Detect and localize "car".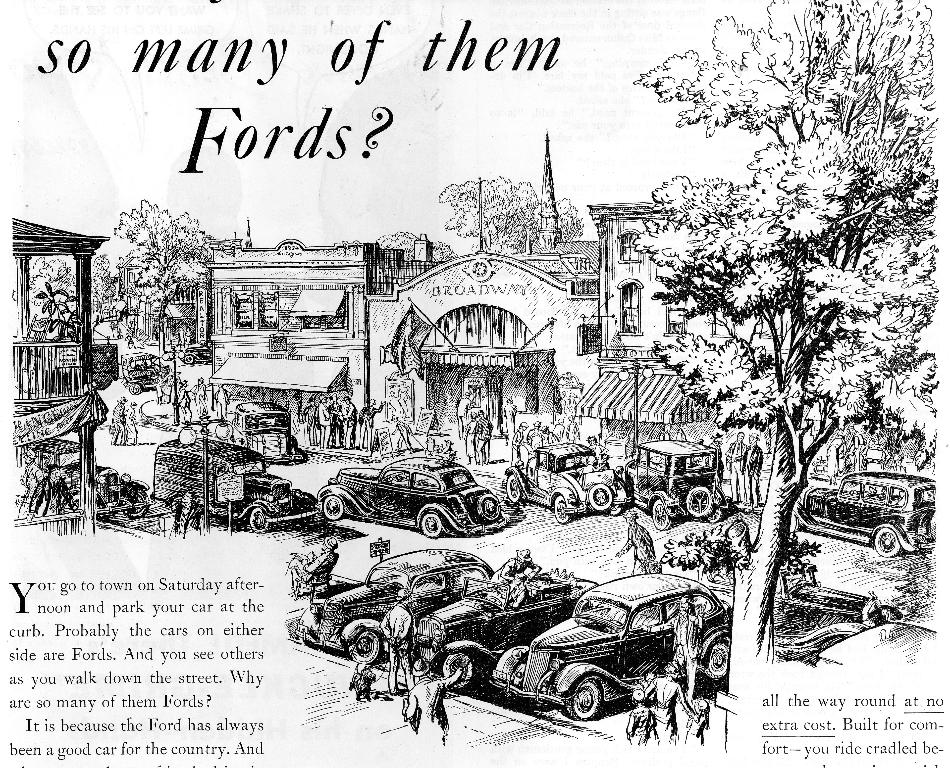
Localized at box(489, 573, 733, 722).
